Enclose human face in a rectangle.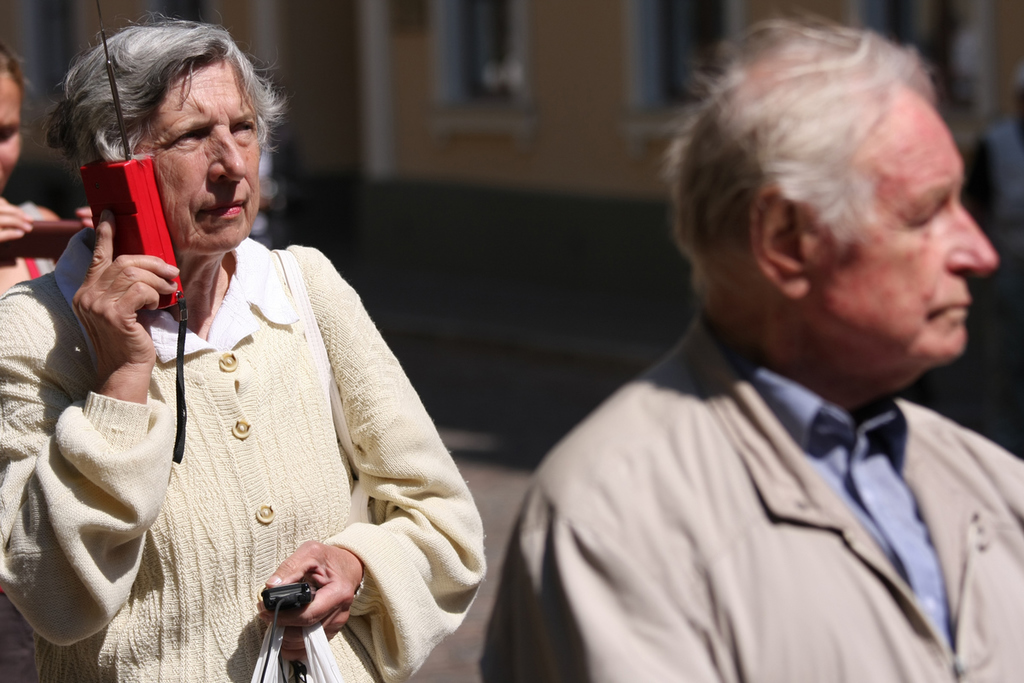
pyautogui.locateOnScreen(0, 75, 22, 191).
